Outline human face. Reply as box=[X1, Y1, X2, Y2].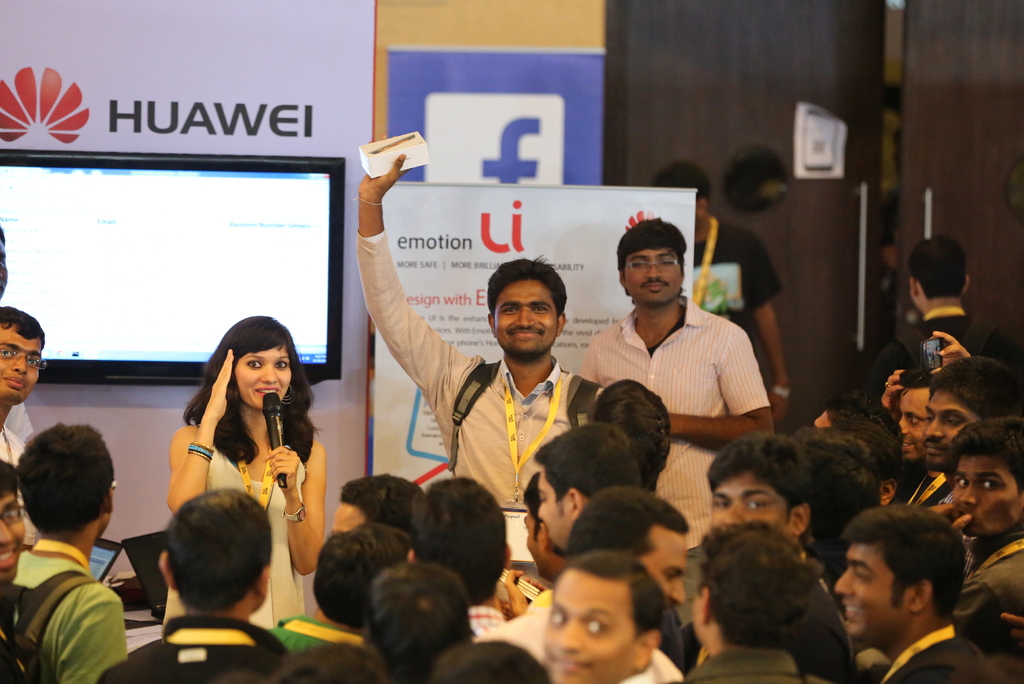
box=[535, 470, 571, 546].
